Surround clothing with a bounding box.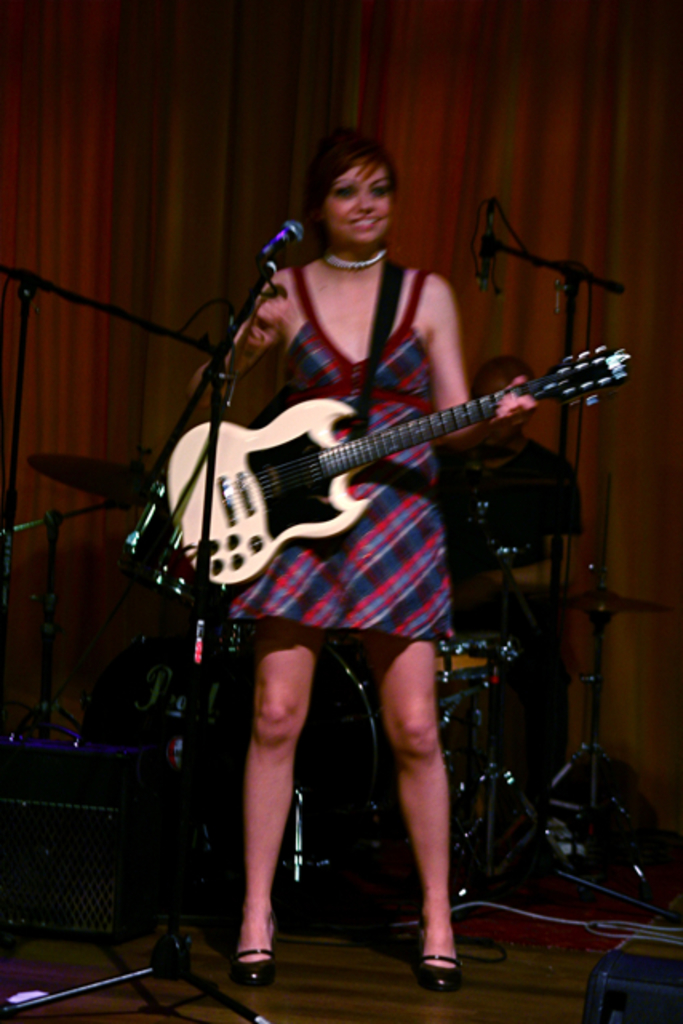
bbox(230, 259, 453, 648).
